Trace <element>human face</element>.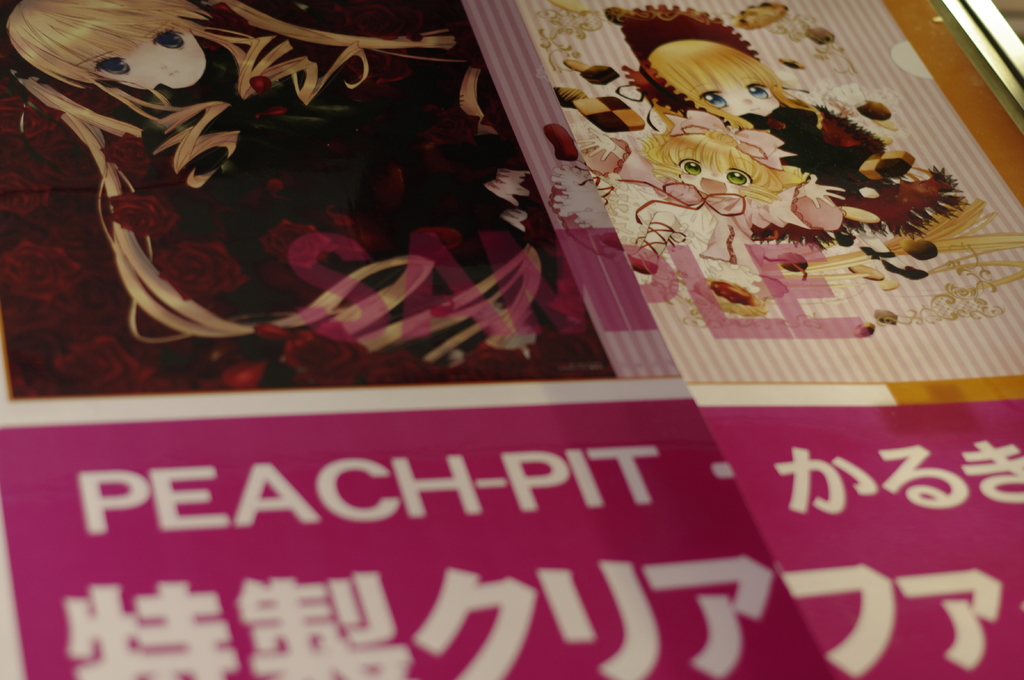
Traced to (690, 77, 778, 117).
